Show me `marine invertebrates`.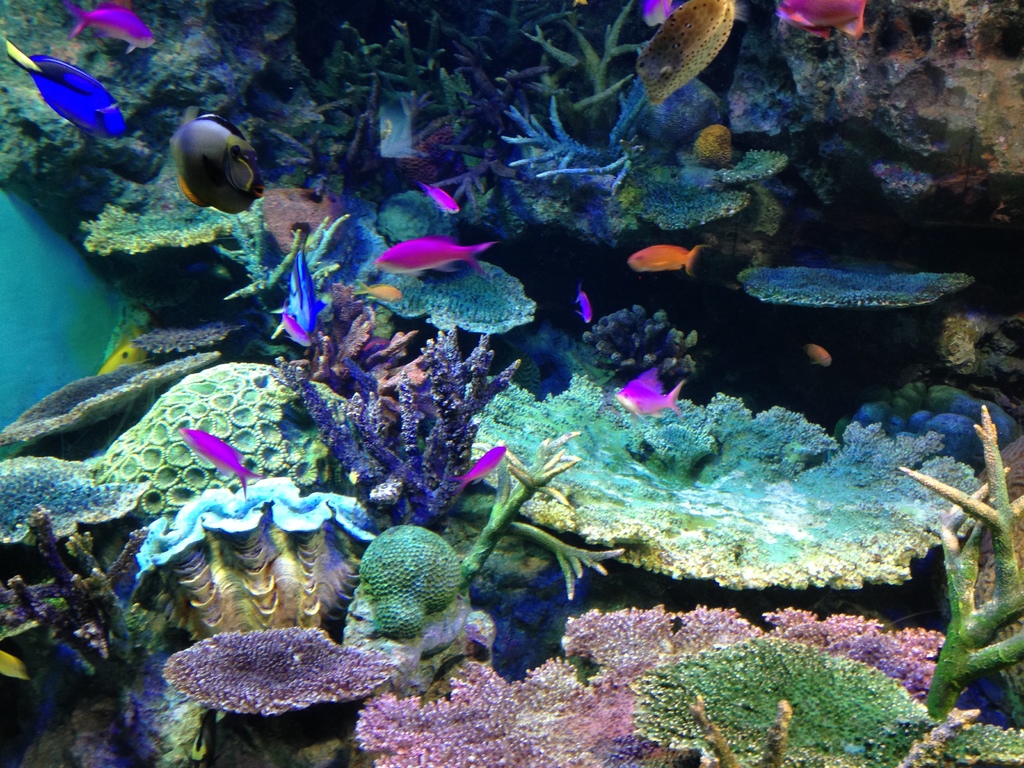
`marine invertebrates` is here: <region>633, 140, 805, 202</region>.
